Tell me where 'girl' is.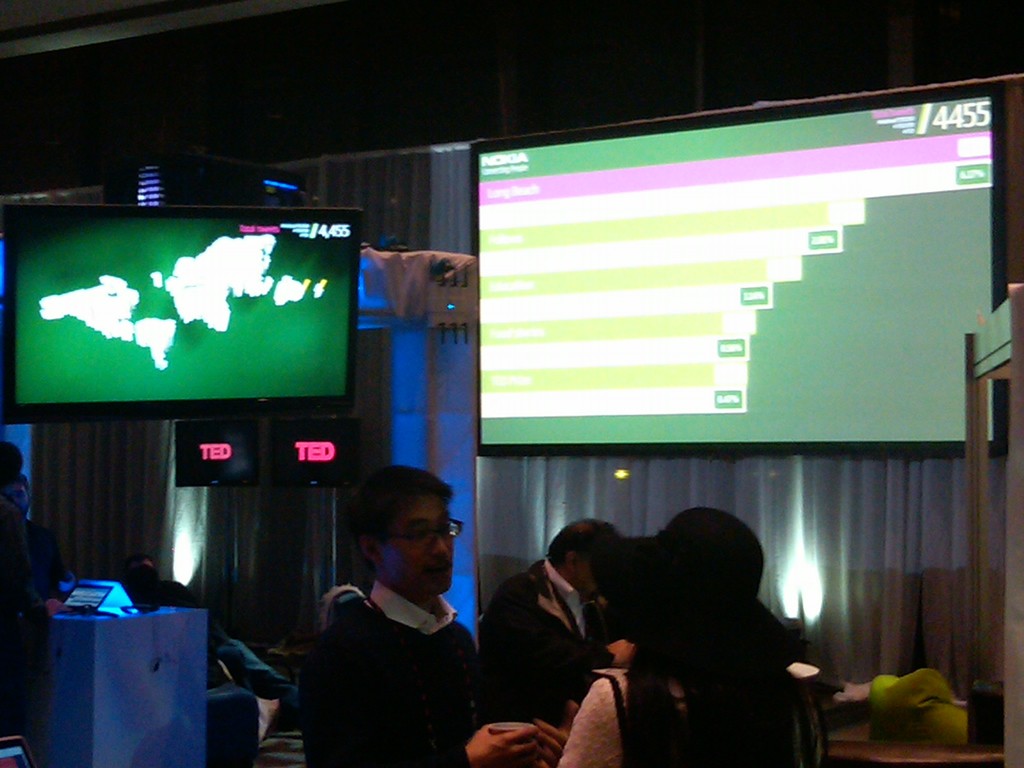
'girl' is at l=533, t=506, r=812, b=767.
